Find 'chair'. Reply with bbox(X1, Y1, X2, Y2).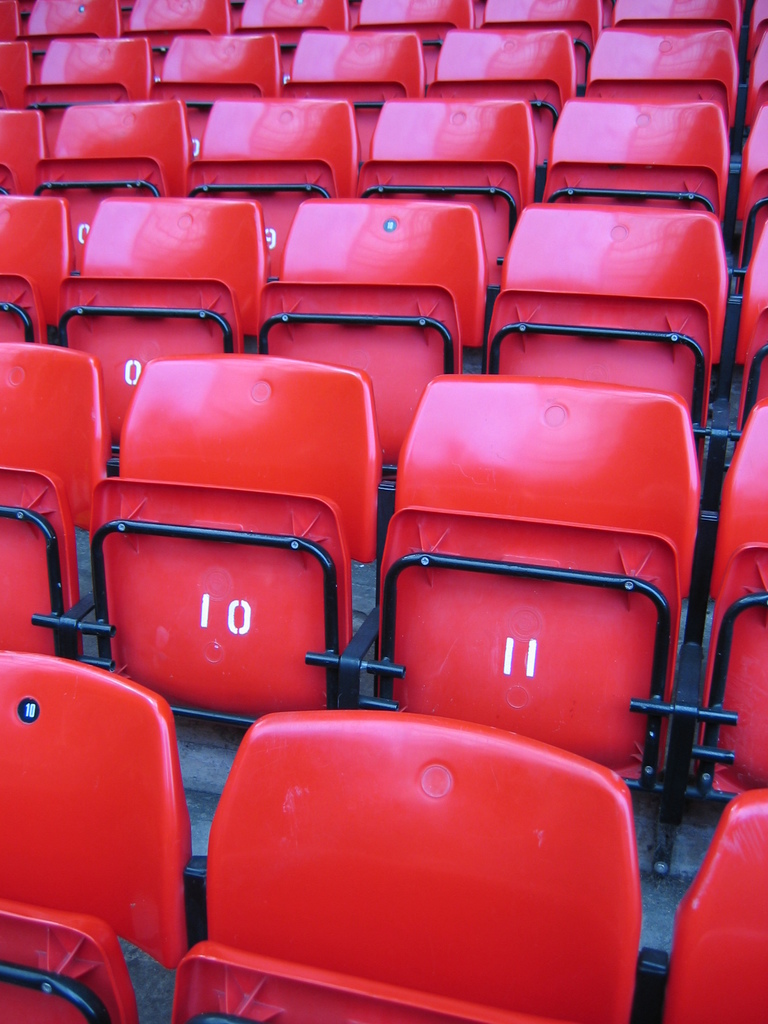
bbox(359, 0, 478, 84).
